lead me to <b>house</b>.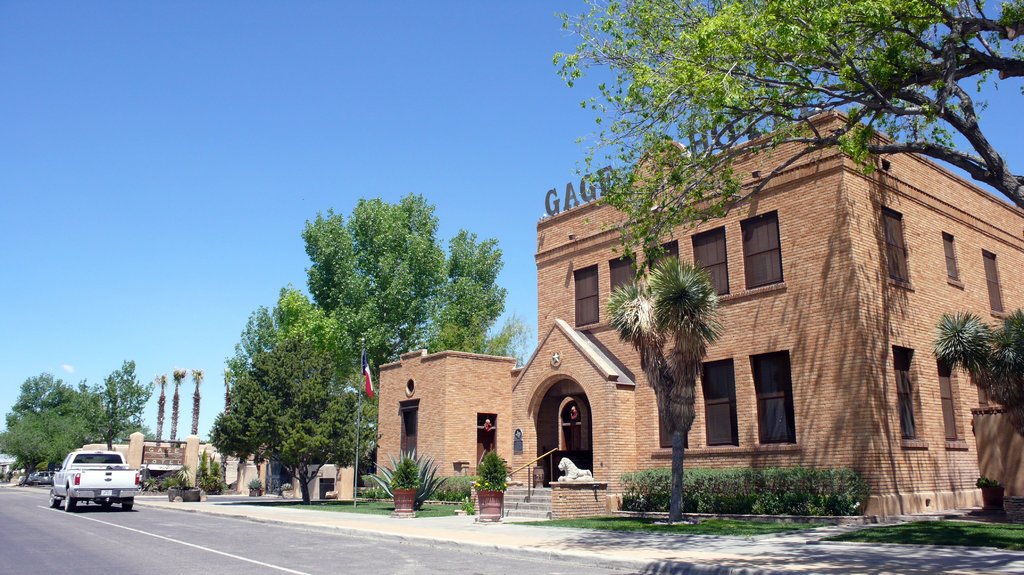
Lead to 379,108,1023,532.
